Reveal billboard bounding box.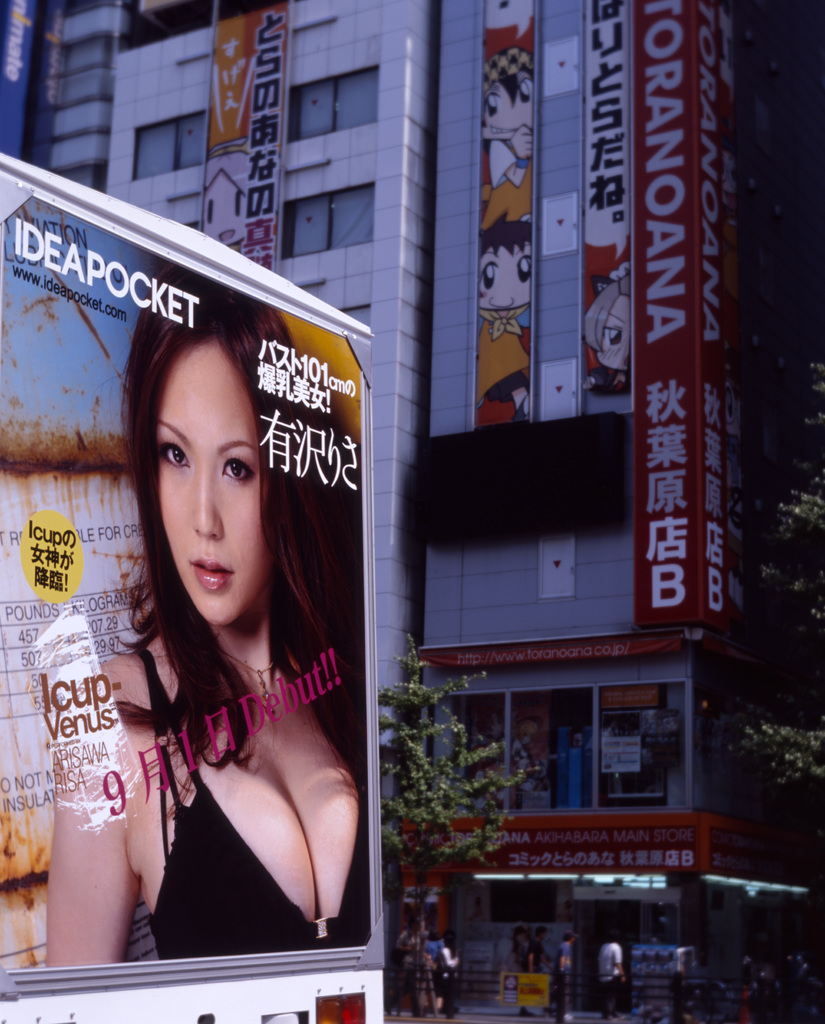
Revealed: pyautogui.locateOnScreen(643, 0, 695, 619).
